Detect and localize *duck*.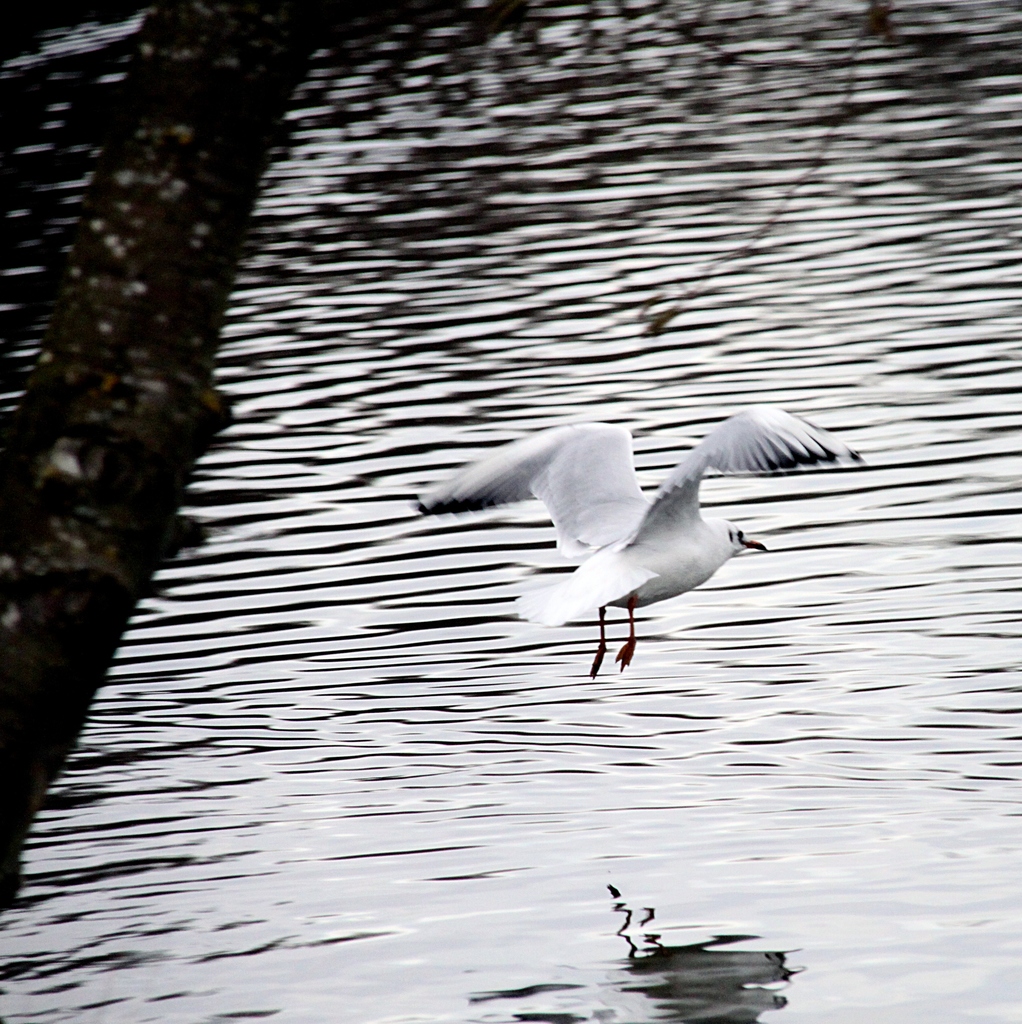
Localized at region(401, 415, 861, 673).
